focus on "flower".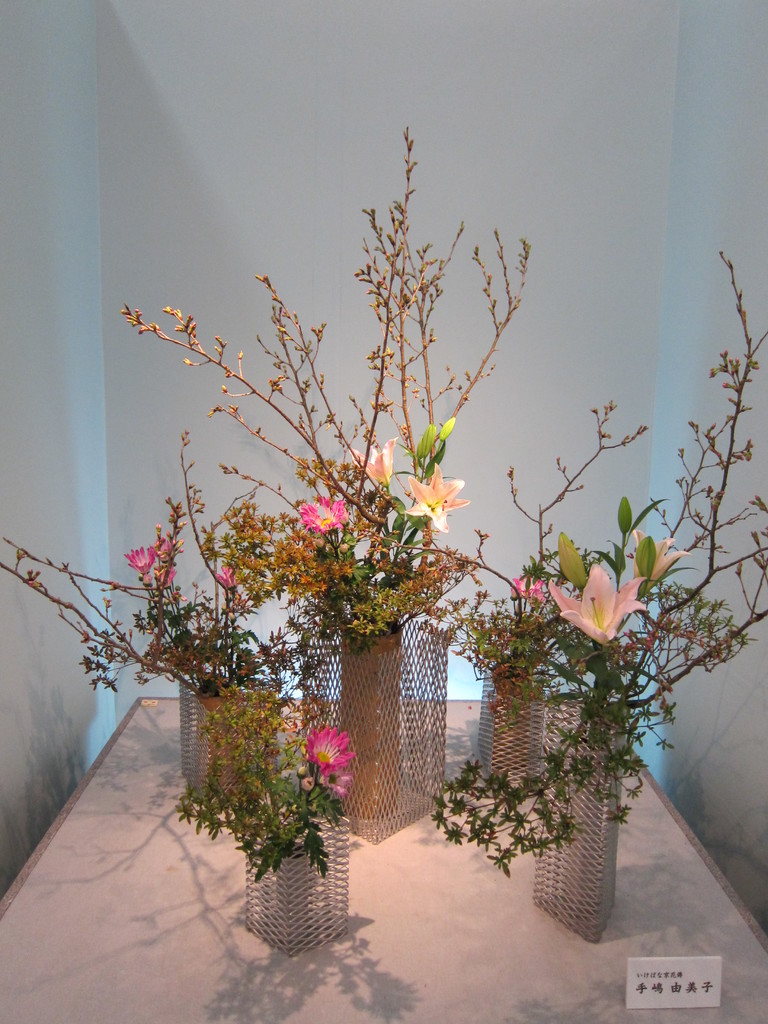
Focused at Rect(310, 728, 352, 779).
